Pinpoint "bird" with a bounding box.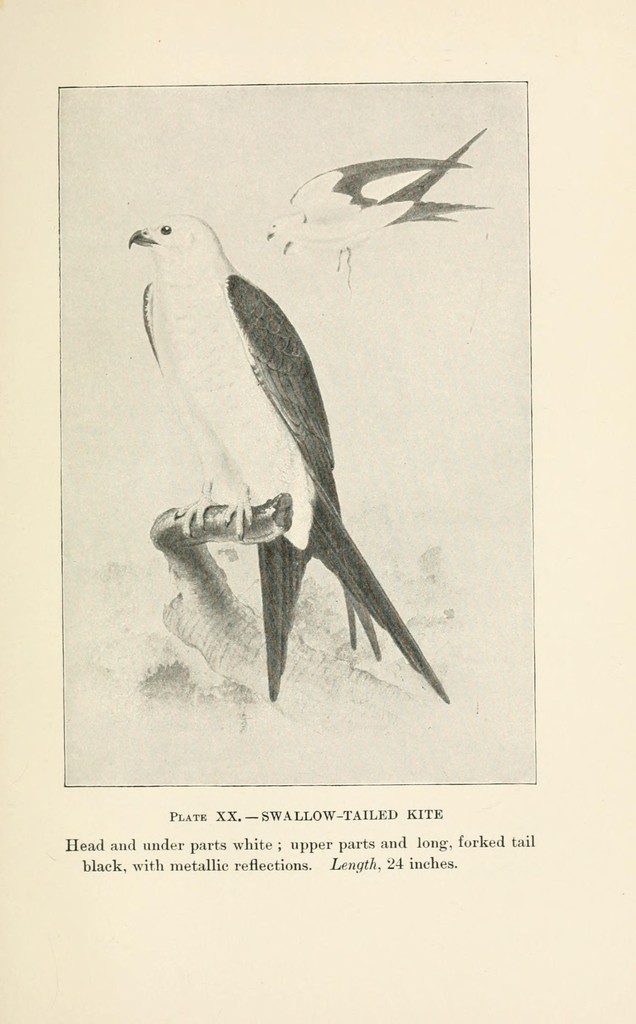
[left=124, top=213, right=453, bottom=703].
